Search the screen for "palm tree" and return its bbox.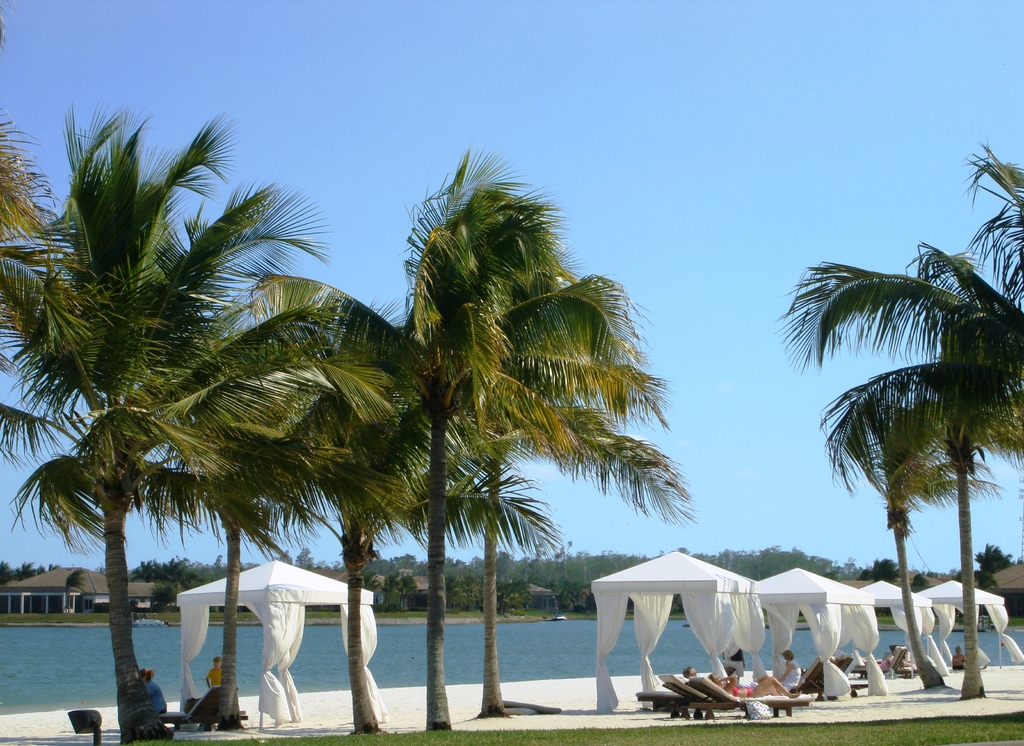
Found: x1=904 y1=380 x2=1023 y2=697.
